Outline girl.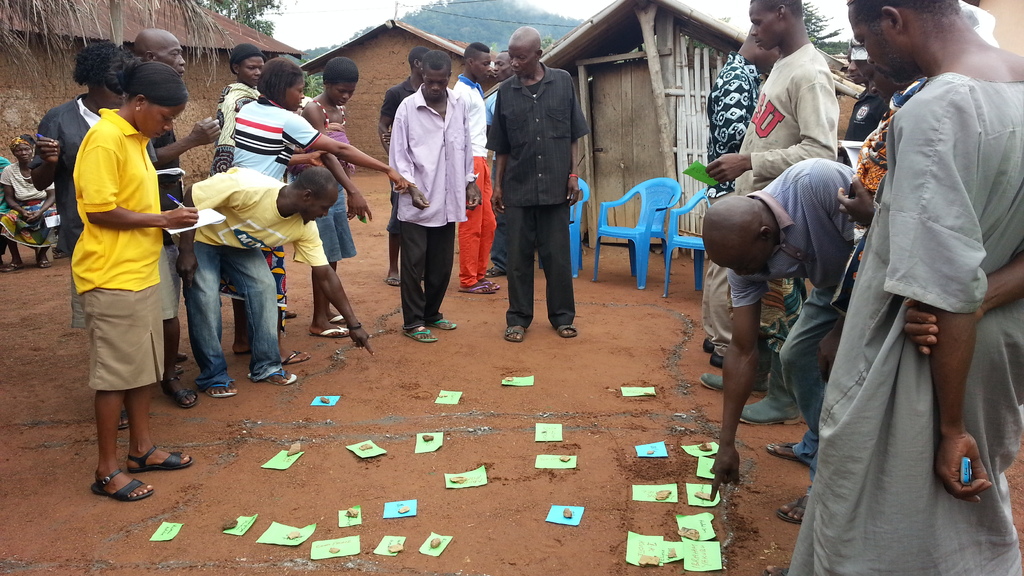
Outline: 298/58/361/334.
